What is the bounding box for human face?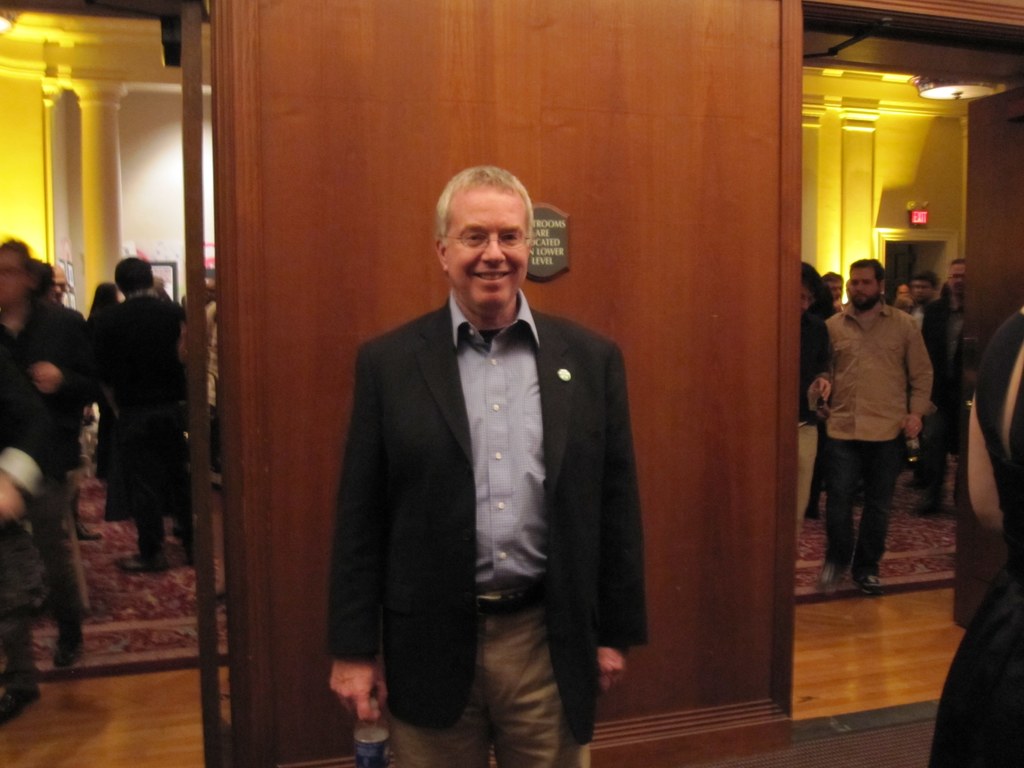
<bbox>950, 262, 964, 294</bbox>.
